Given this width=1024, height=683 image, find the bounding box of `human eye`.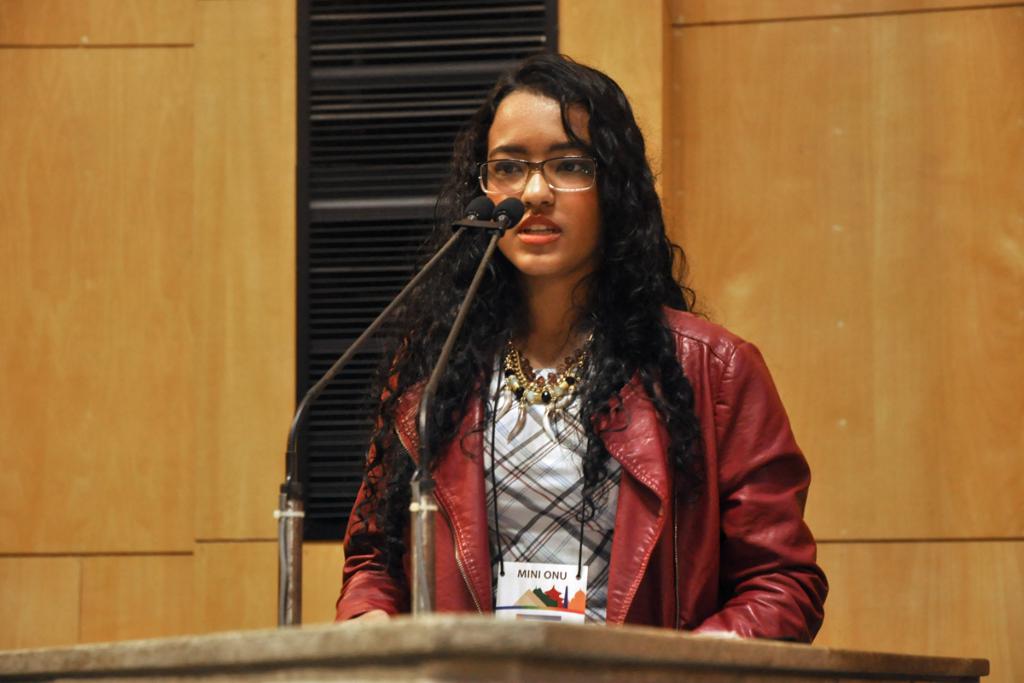
555 156 586 173.
